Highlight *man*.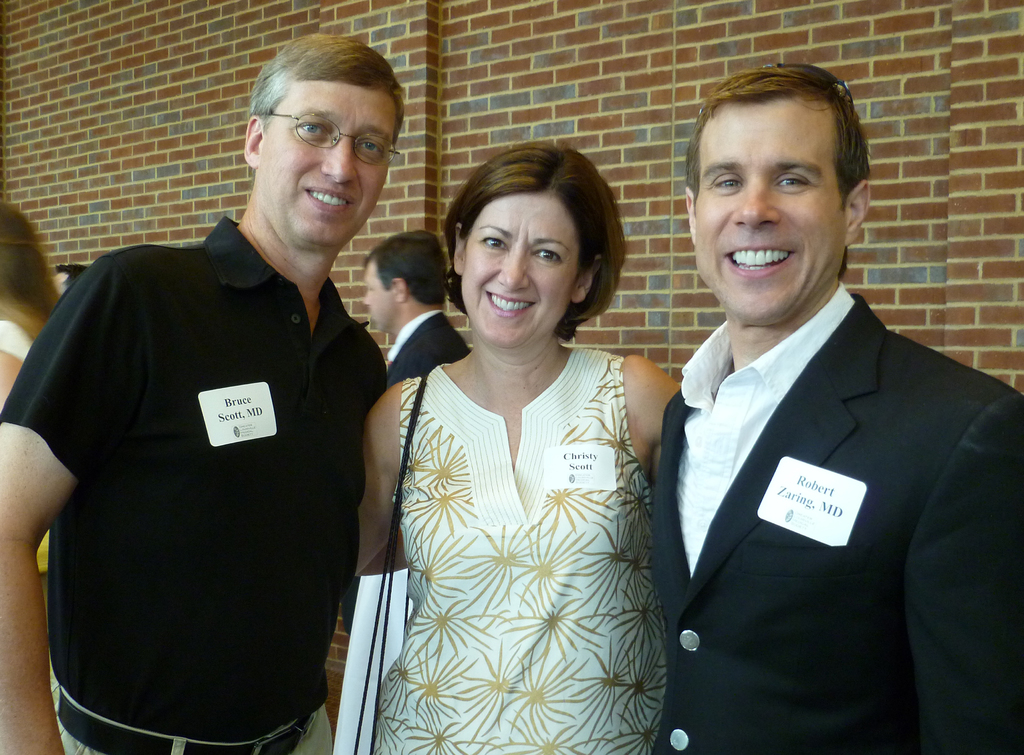
Highlighted region: locate(358, 231, 471, 383).
